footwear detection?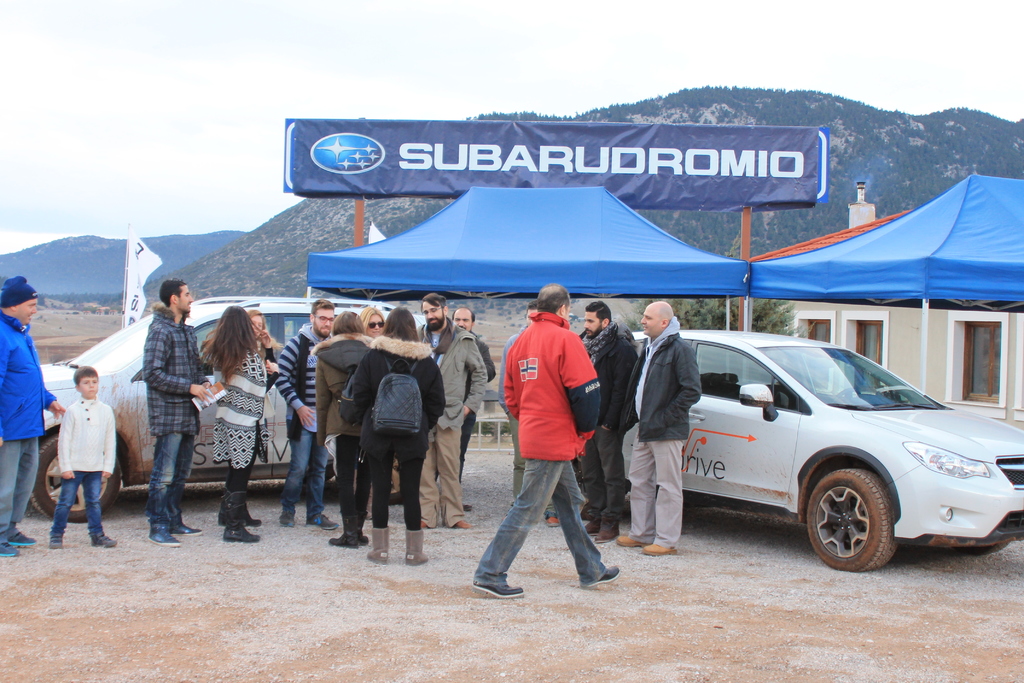
l=453, t=522, r=473, b=528
